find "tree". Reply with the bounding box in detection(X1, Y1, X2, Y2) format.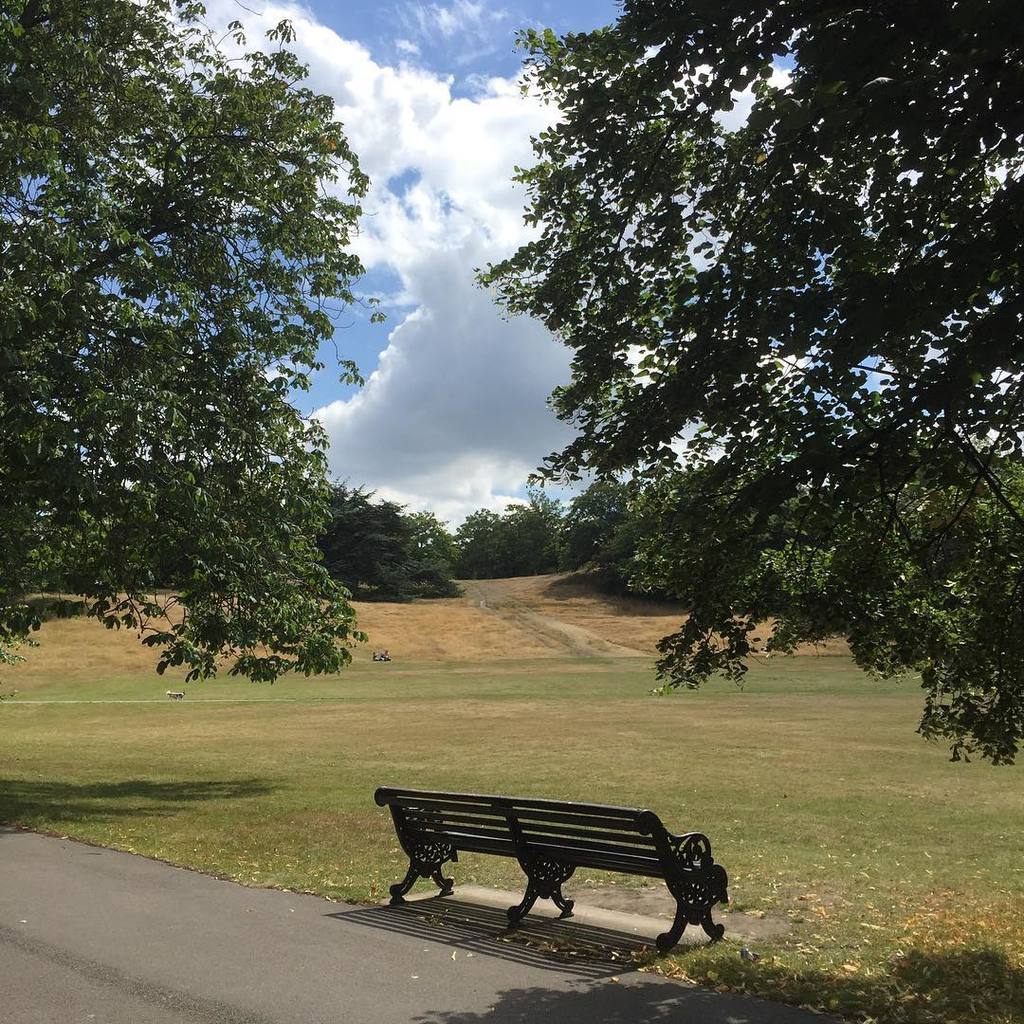
detection(319, 489, 382, 639).
